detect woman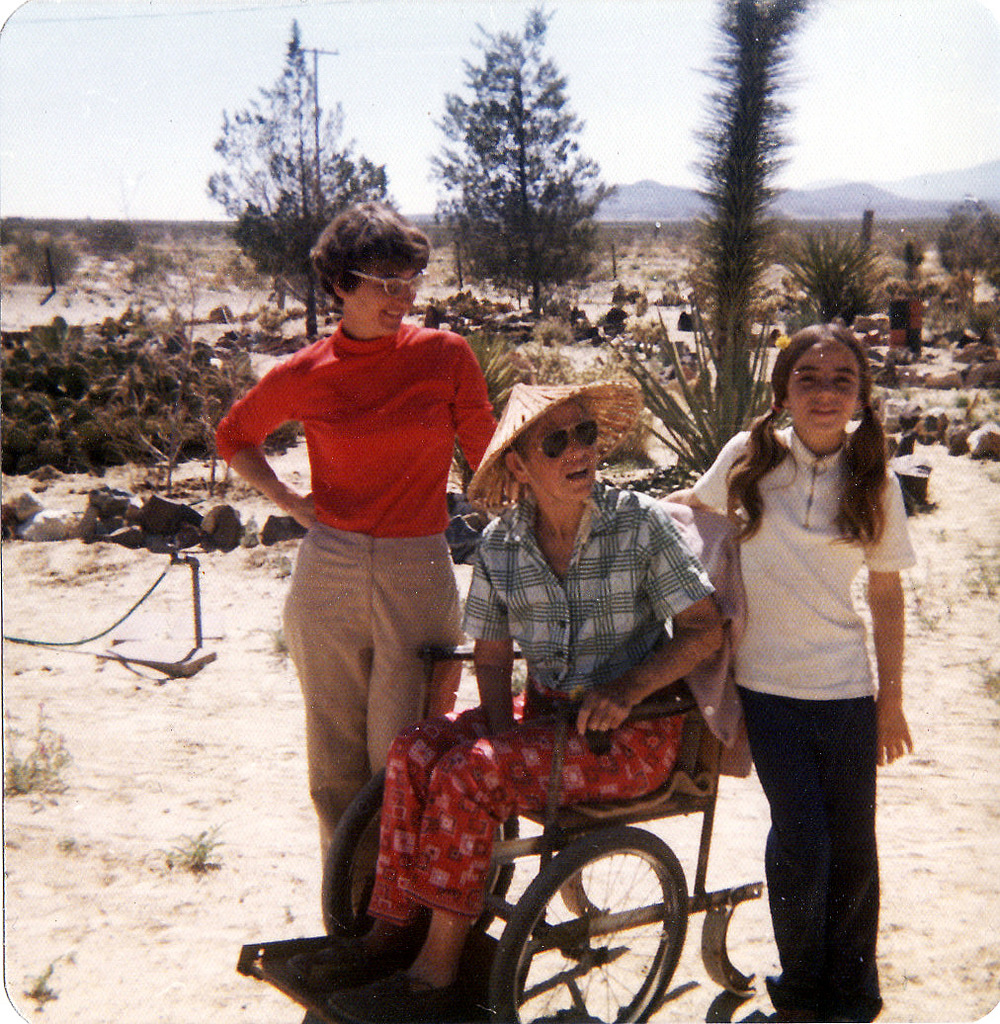
<region>234, 221, 518, 925</region>
